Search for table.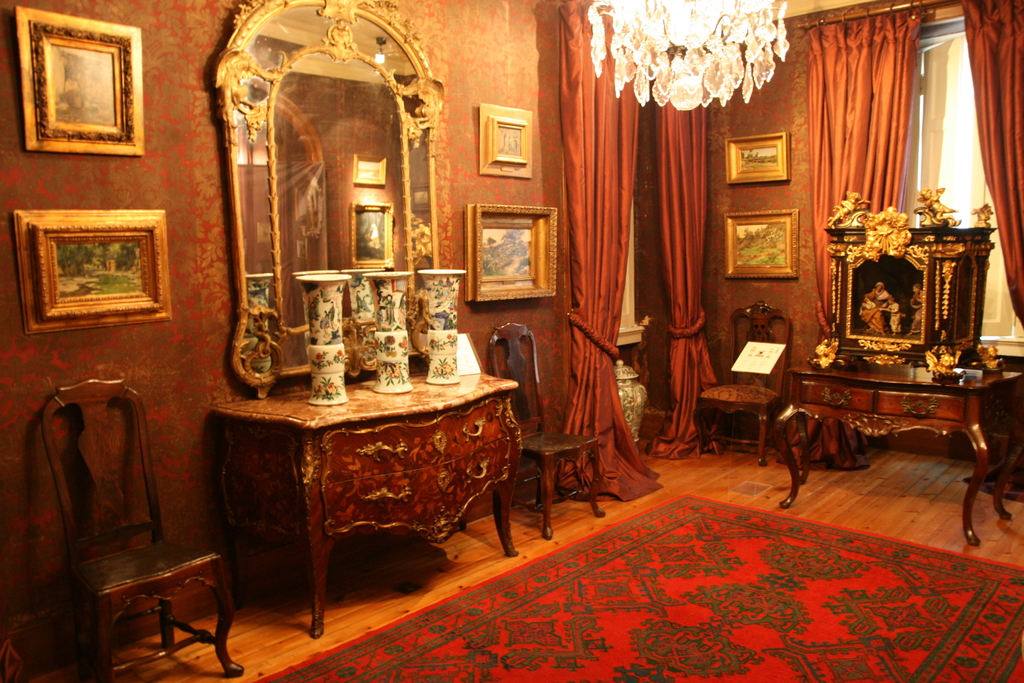
Found at box(198, 347, 556, 640).
